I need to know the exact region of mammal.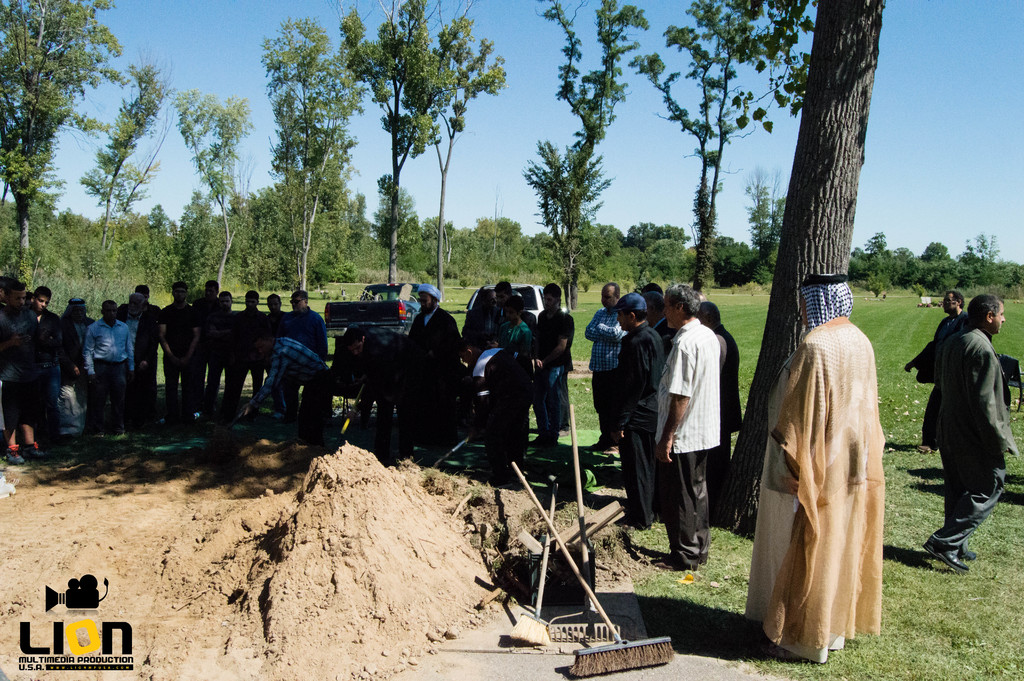
Region: 738,300,922,619.
